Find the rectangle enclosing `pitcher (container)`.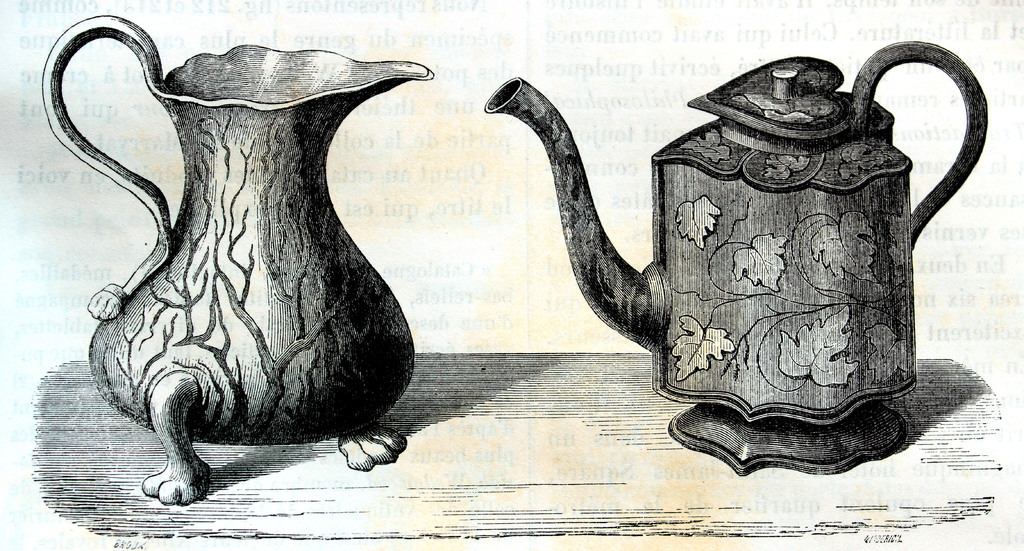
46, 19, 435, 498.
